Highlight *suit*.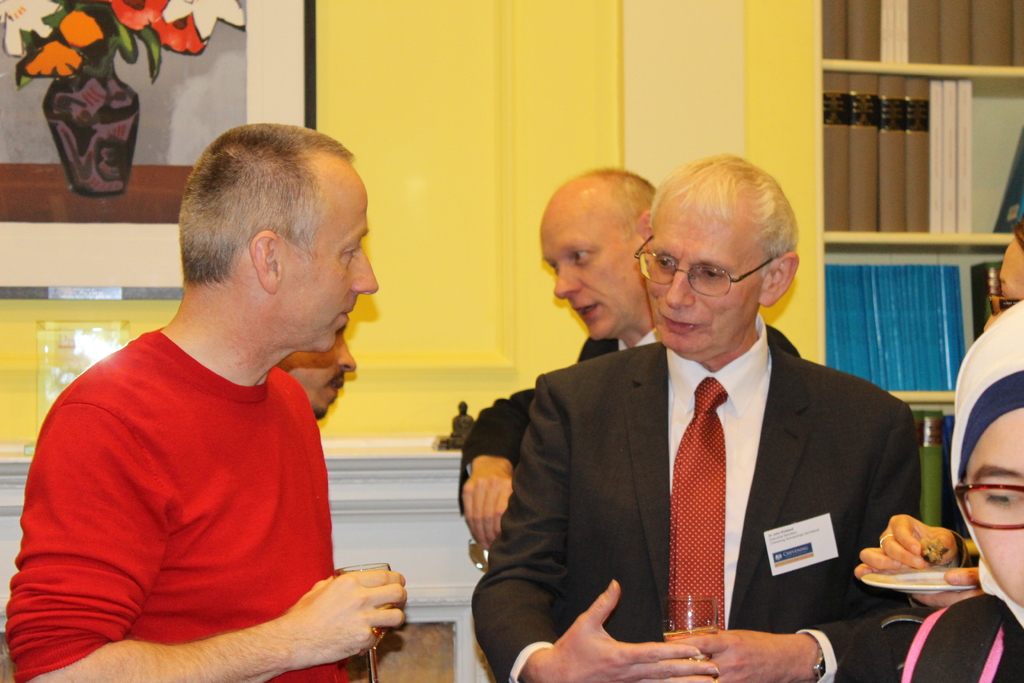
Highlighted region: left=467, top=342, right=924, bottom=682.
